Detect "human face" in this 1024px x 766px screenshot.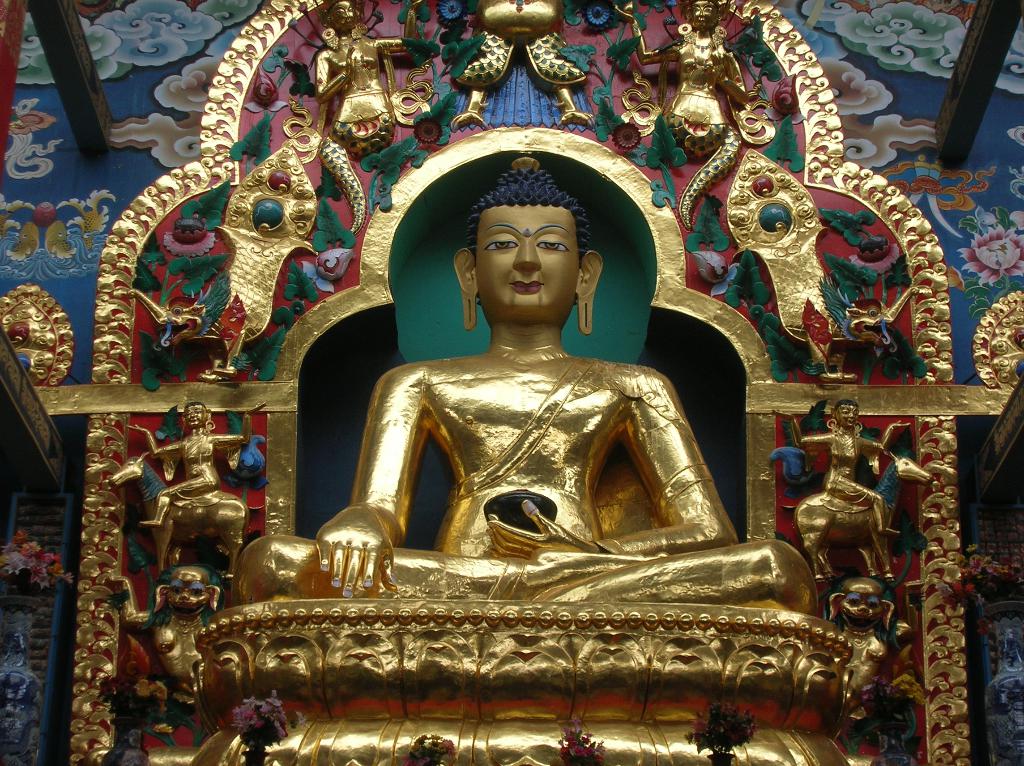
Detection: 449/186/609/335.
